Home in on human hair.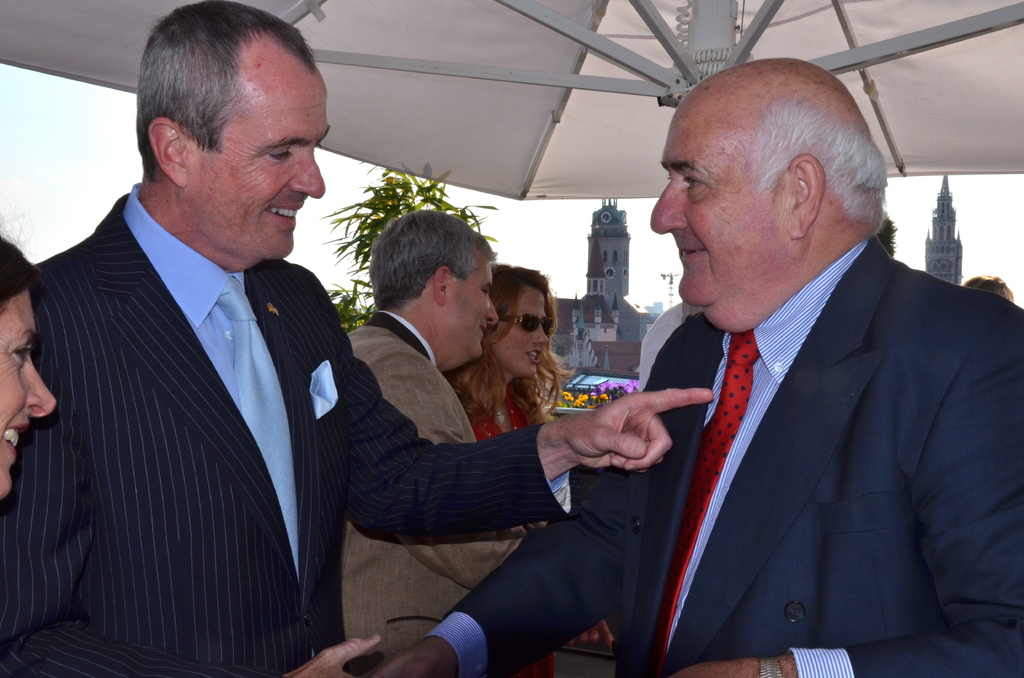
Homed in at box=[964, 271, 1014, 301].
